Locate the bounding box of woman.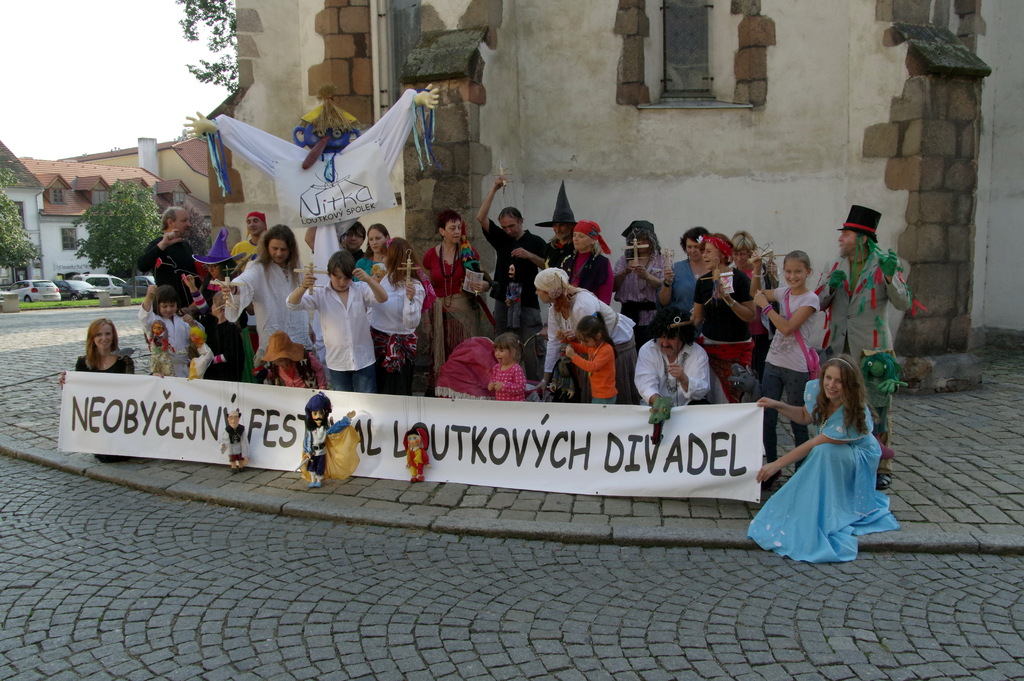
Bounding box: 690 231 759 405.
